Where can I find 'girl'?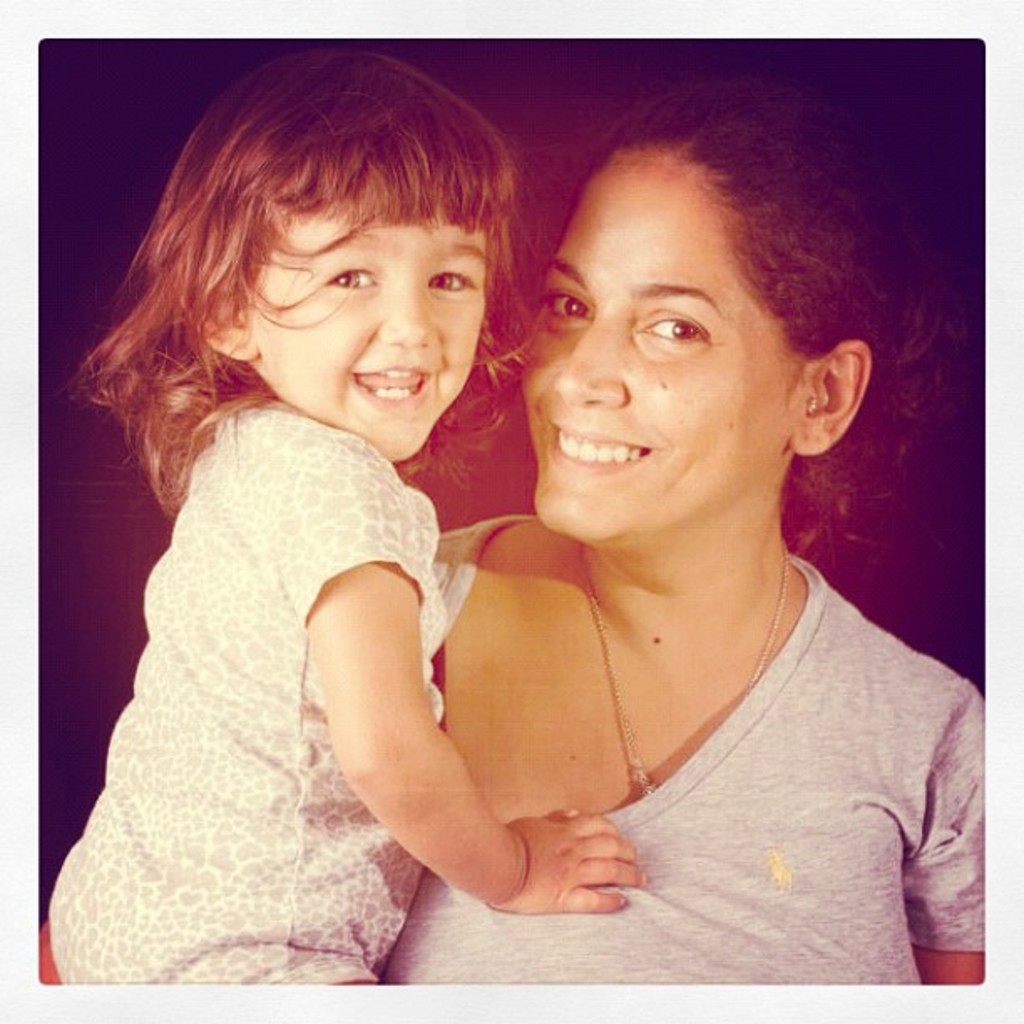
You can find it at crop(37, 47, 648, 984).
